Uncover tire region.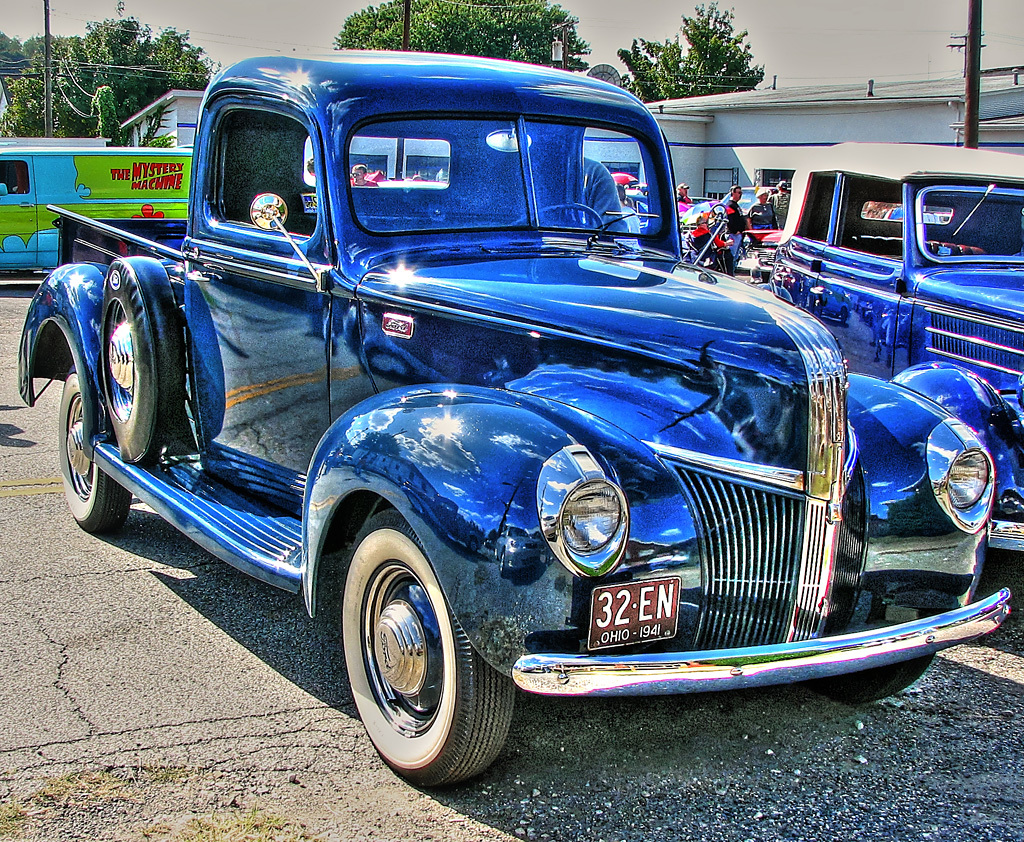
Uncovered: 815:644:932:696.
